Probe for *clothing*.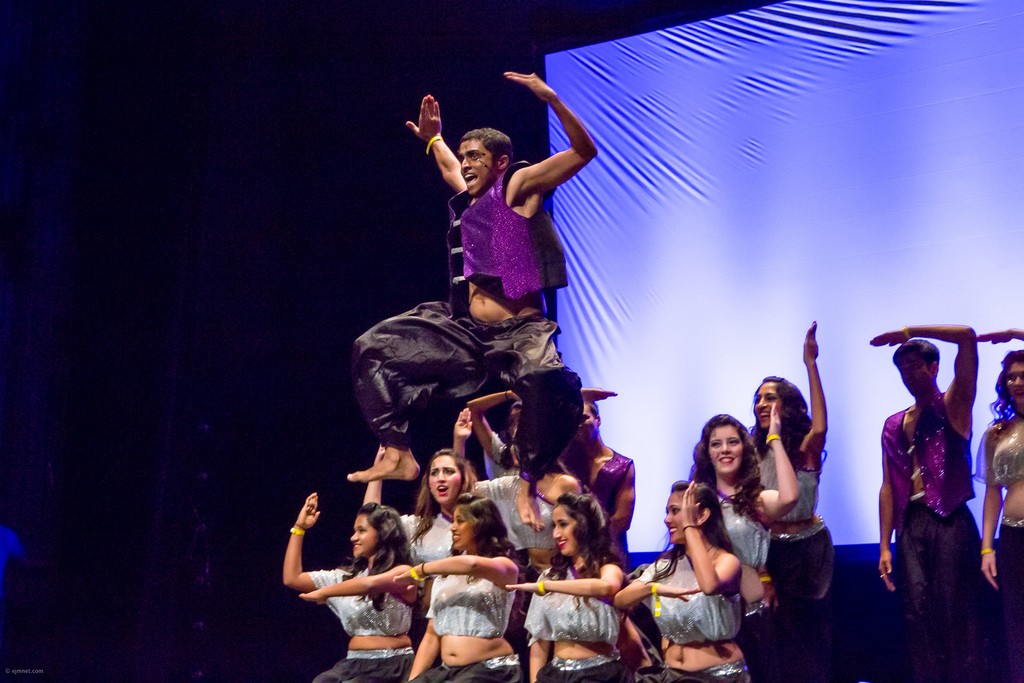
Probe result: 524 561 618 649.
